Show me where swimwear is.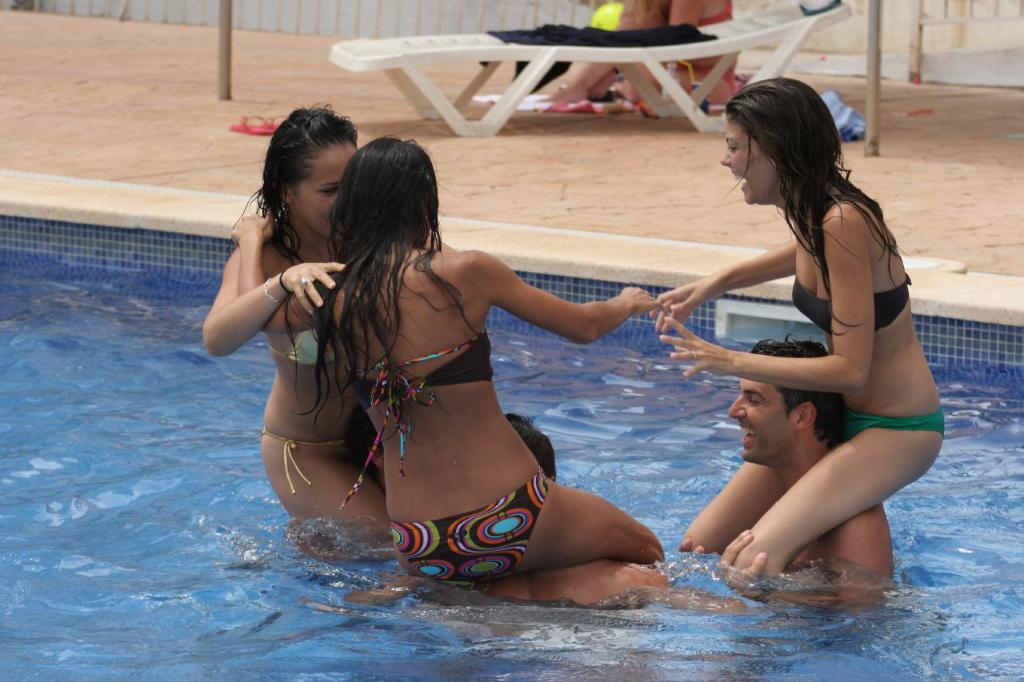
swimwear is at 778,278,916,333.
